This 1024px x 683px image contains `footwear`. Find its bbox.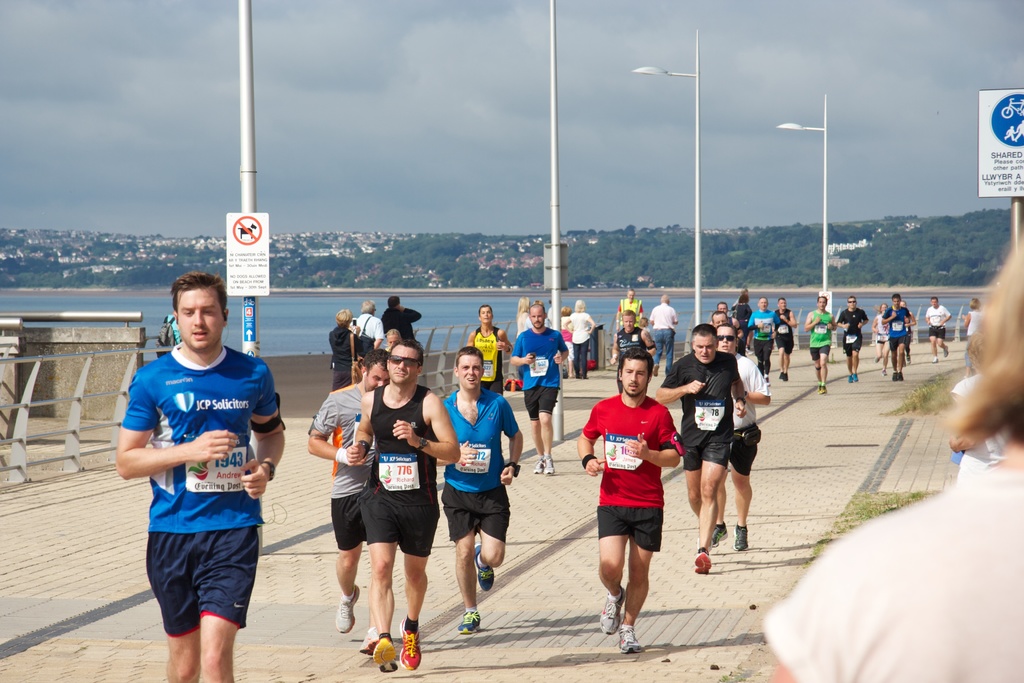
359/627/378/652.
